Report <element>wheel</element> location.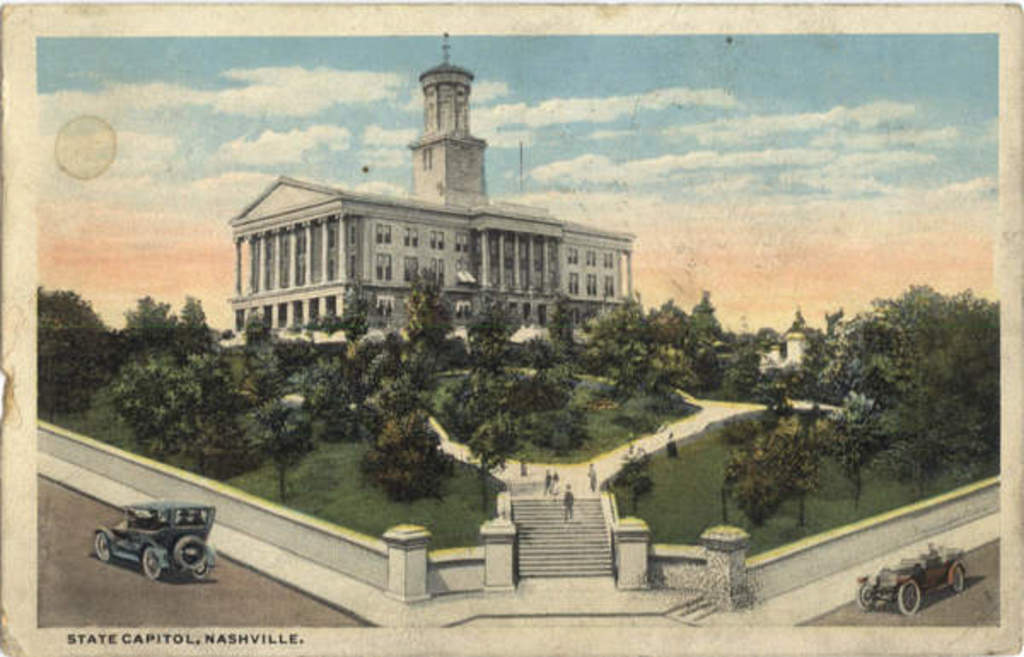
Report: [left=956, top=563, right=964, bottom=596].
